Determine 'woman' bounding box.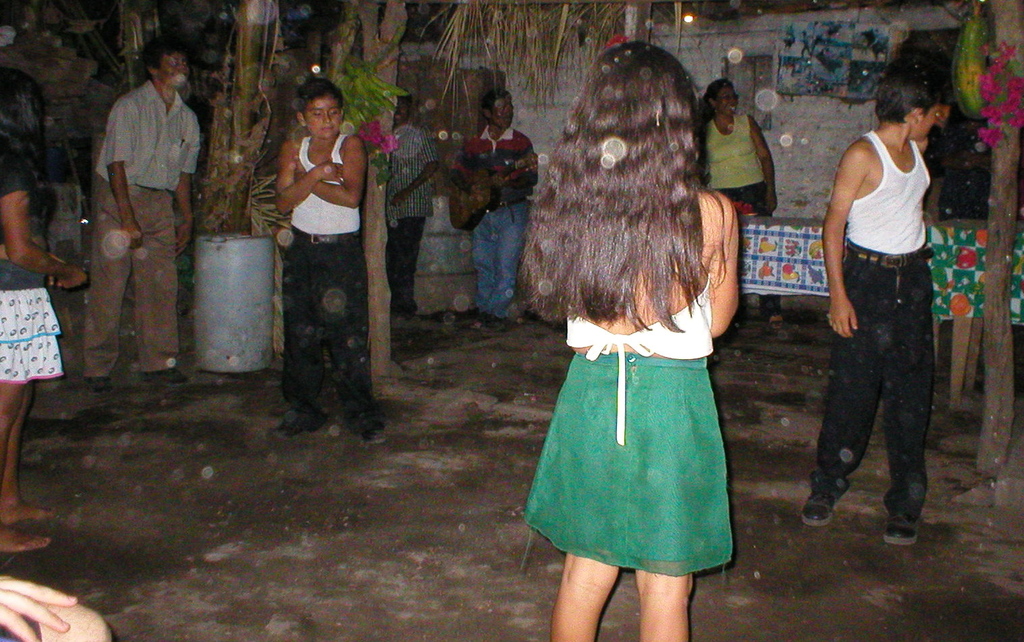
Determined: [519,36,745,641].
